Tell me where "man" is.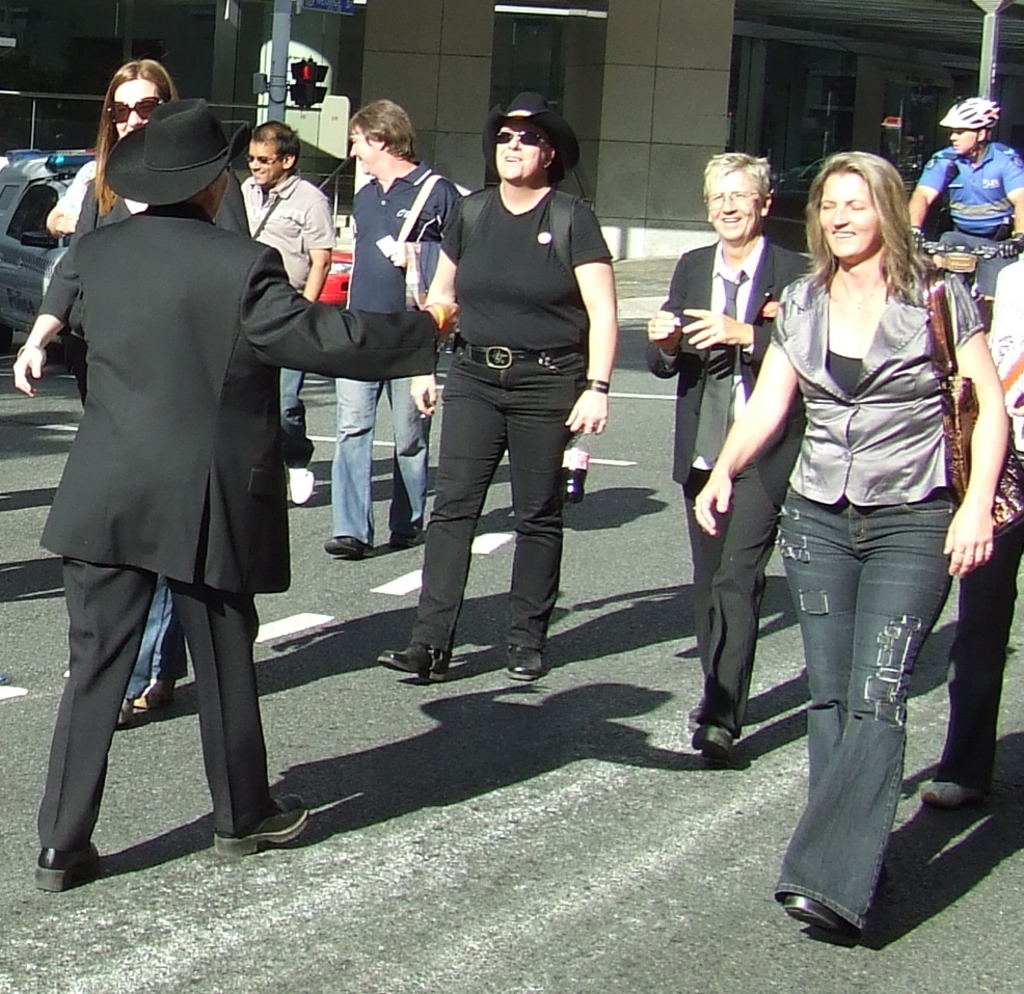
"man" is at bbox=[36, 96, 456, 896].
